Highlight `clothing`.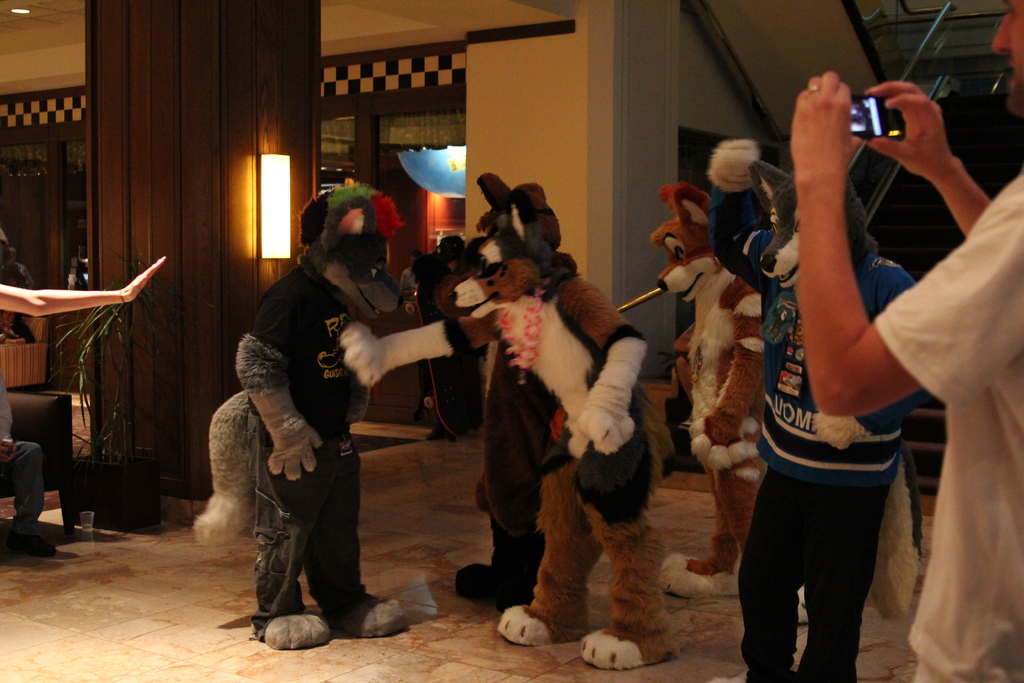
Highlighted region: [left=0, top=376, right=46, bottom=534].
